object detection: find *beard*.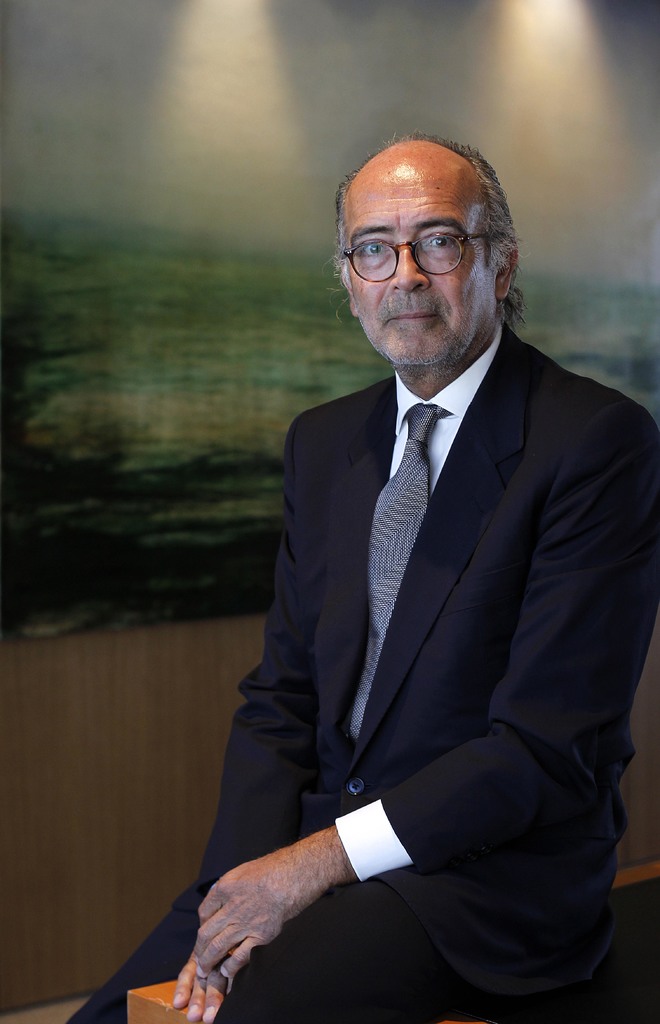
(353, 225, 503, 372).
